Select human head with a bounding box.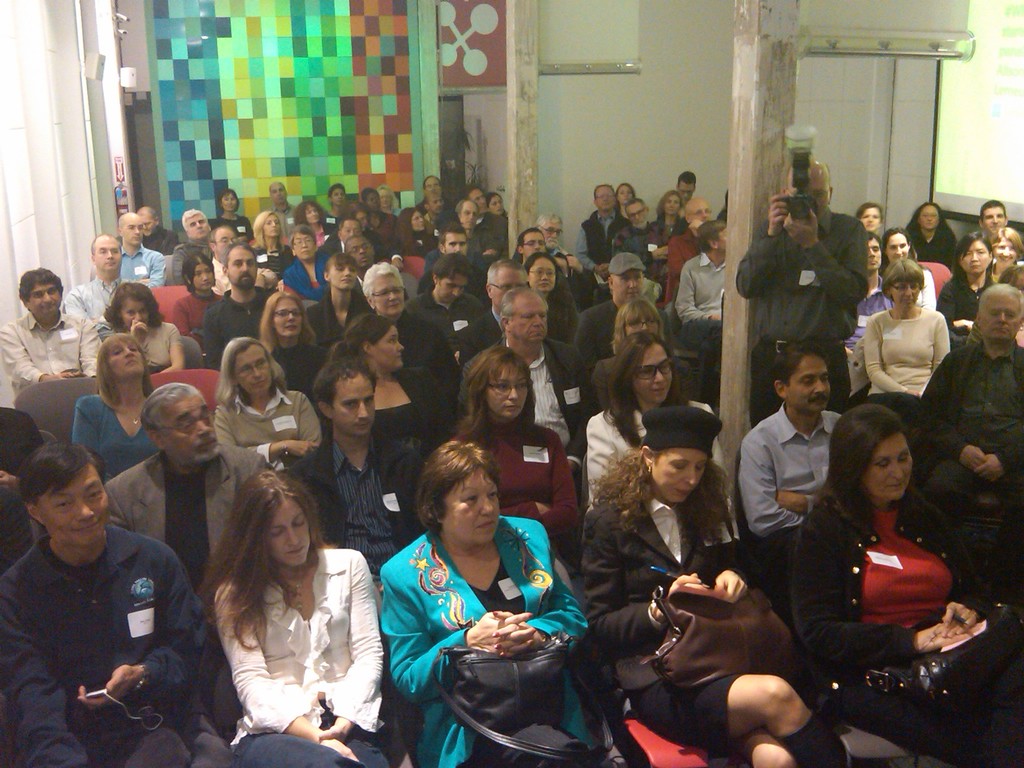
locate(229, 469, 320, 567).
